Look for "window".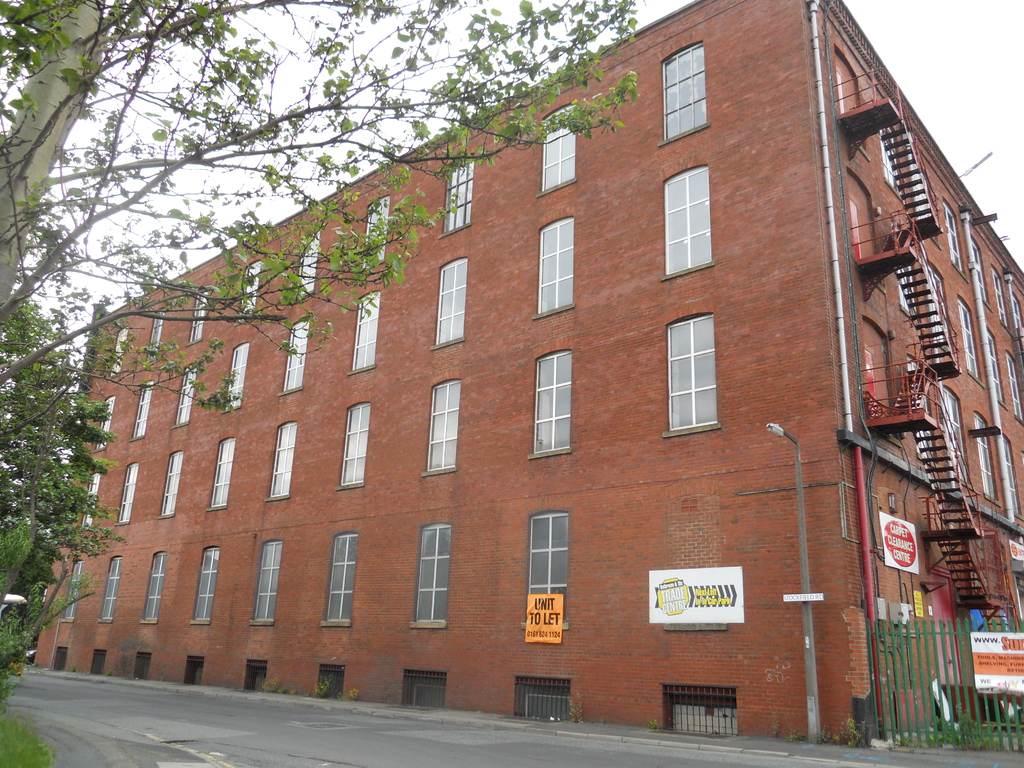
Found: [x1=278, y1=314, x2=303, y2=394].
